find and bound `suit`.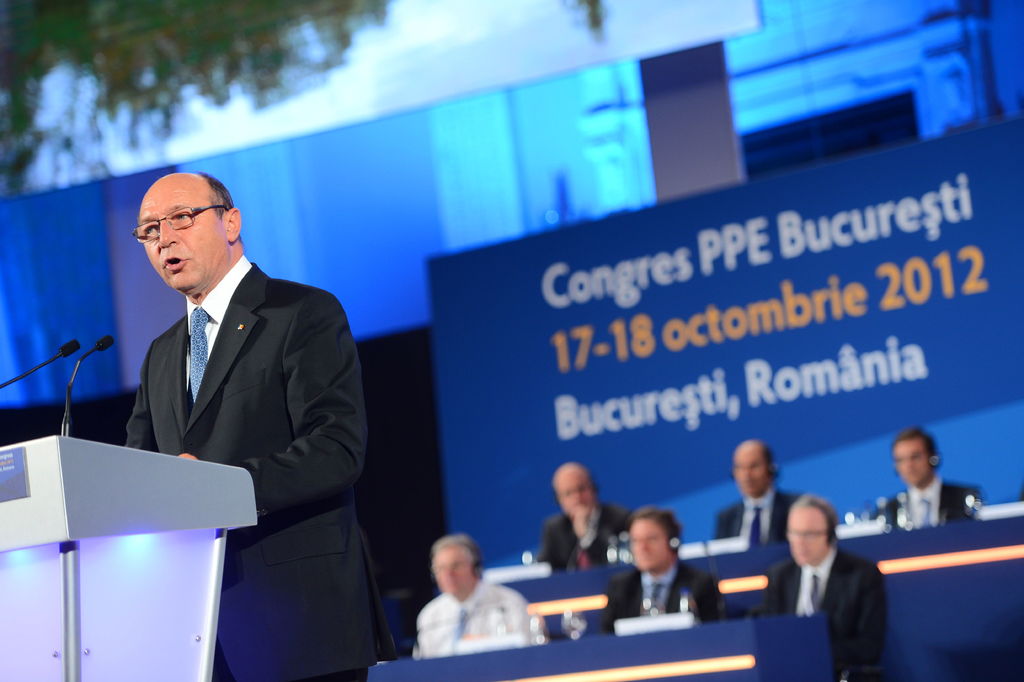
Bound: <box>103,191,390,667</box>.
